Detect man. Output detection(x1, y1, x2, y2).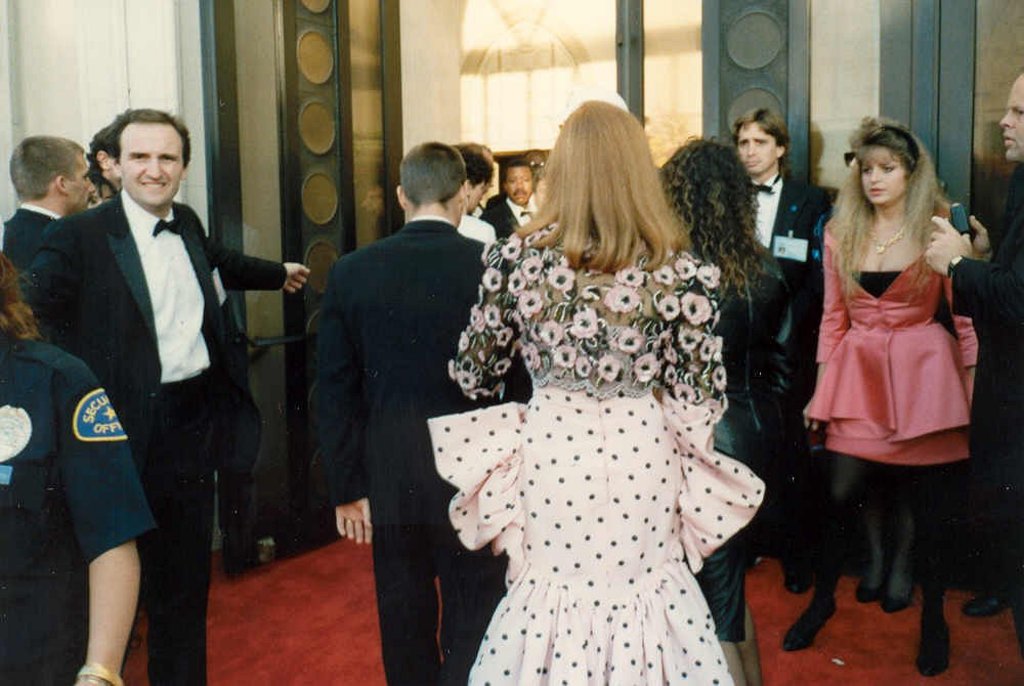
detection(924, 66, 1023, 663).
